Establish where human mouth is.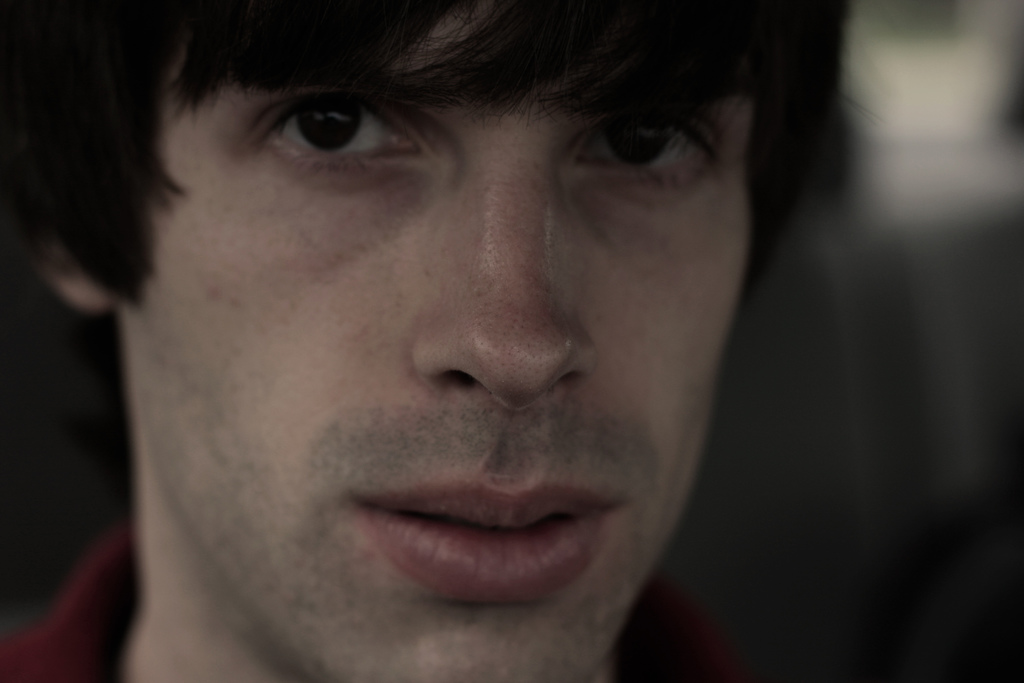
Established at bbox(329, 478, 634, 611).
